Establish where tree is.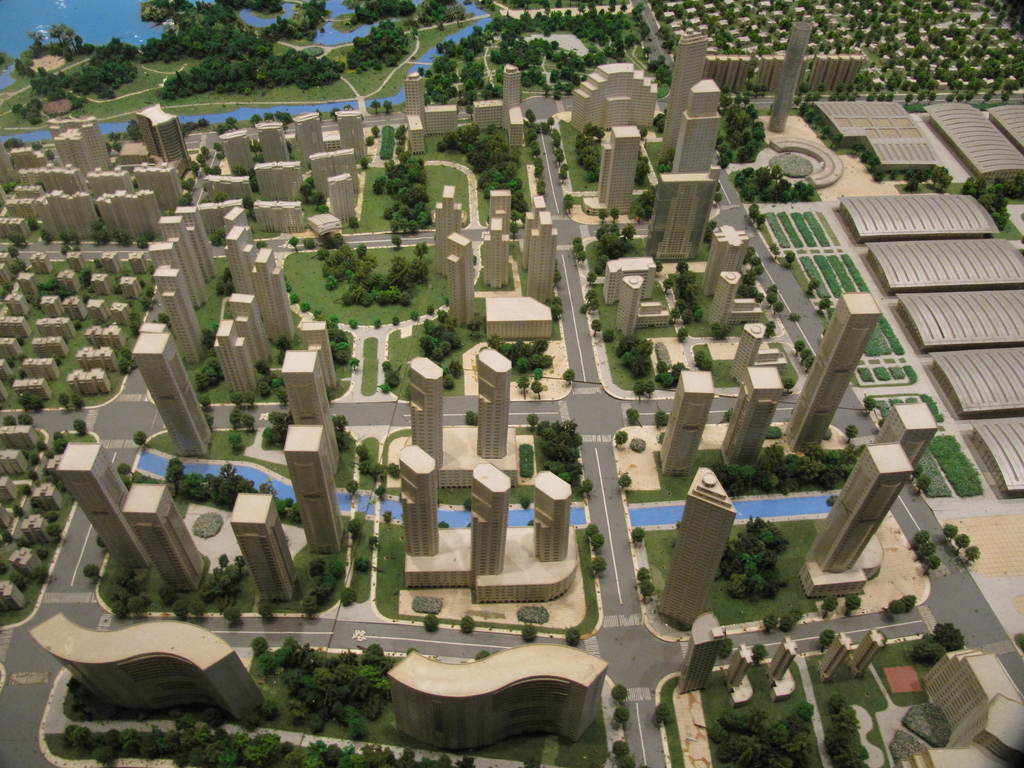
Established at box=[546, 298, 561, 323].
